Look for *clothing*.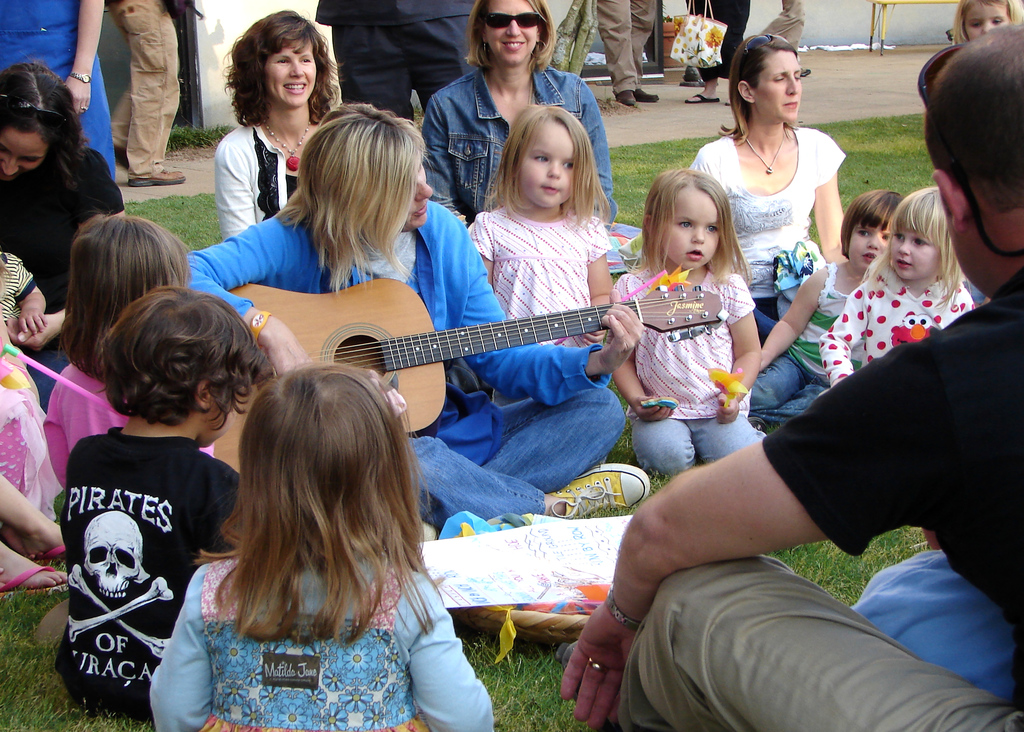
Found: bbox=[48, 391, 234, 705].
